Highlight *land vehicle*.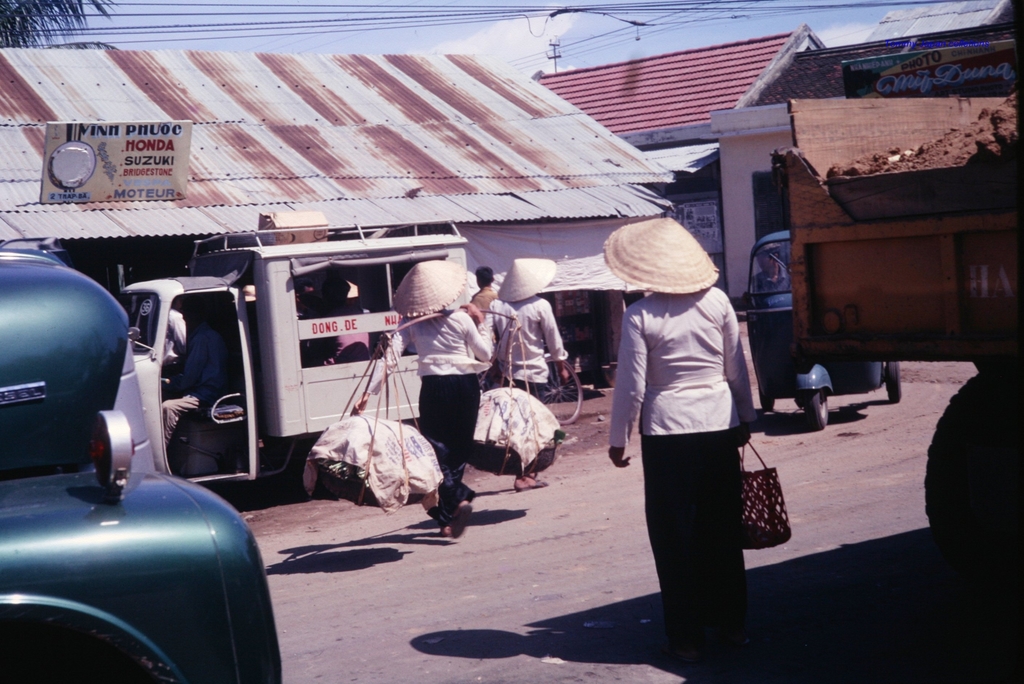
Highlighted region: rect(120, 234, 467, 486).
